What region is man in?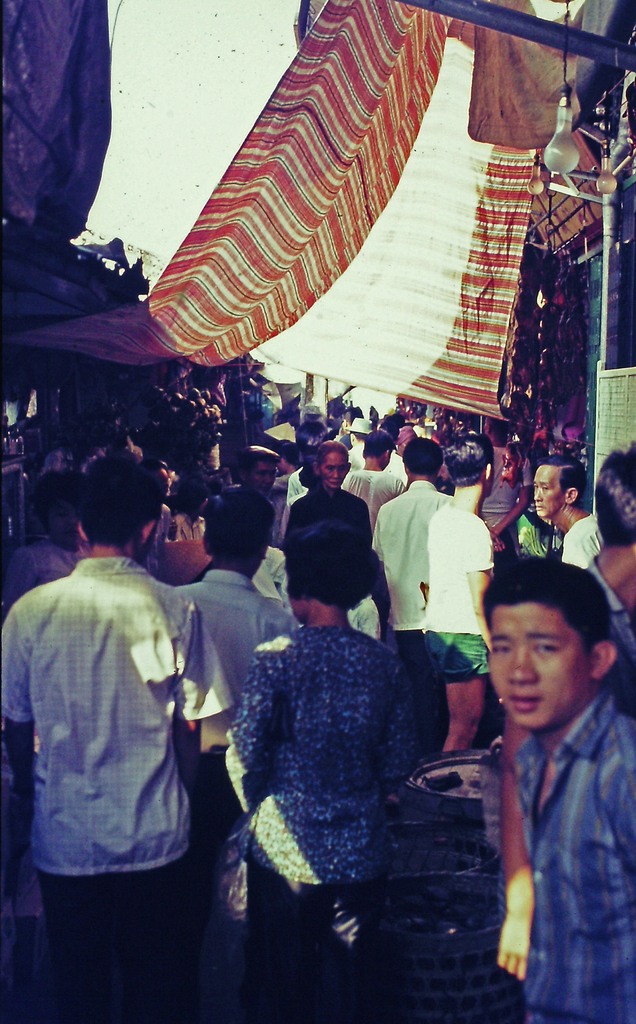
<region>371, 421, 467, 725</region>.
